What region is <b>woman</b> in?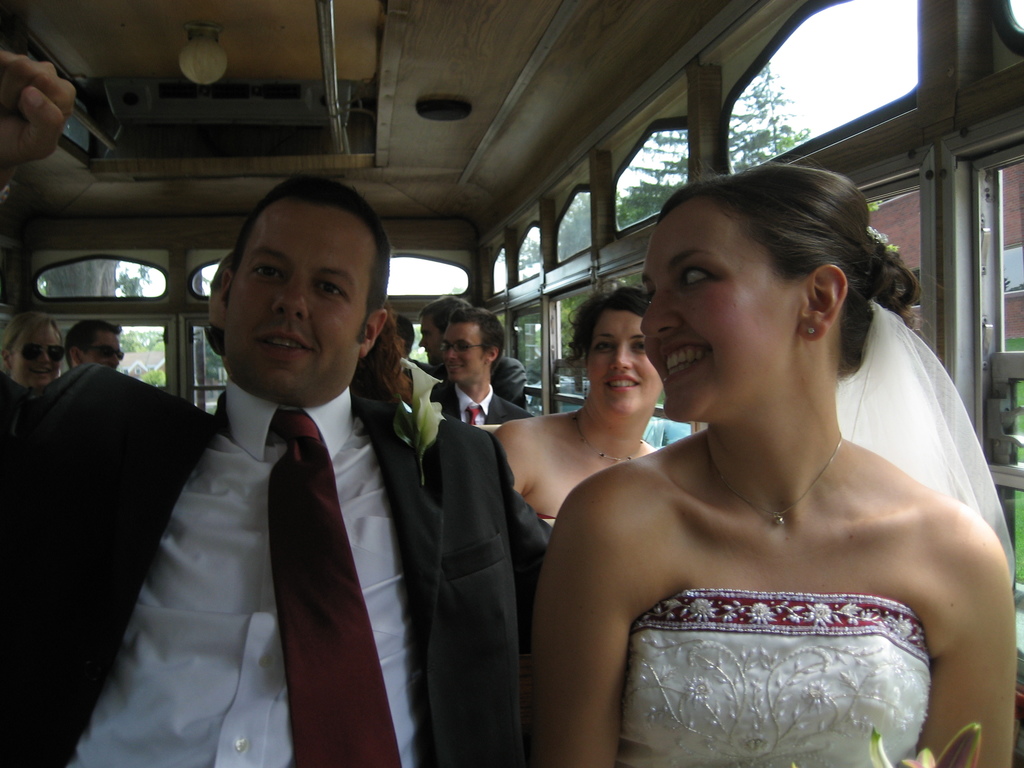
[0,314,68,385].
